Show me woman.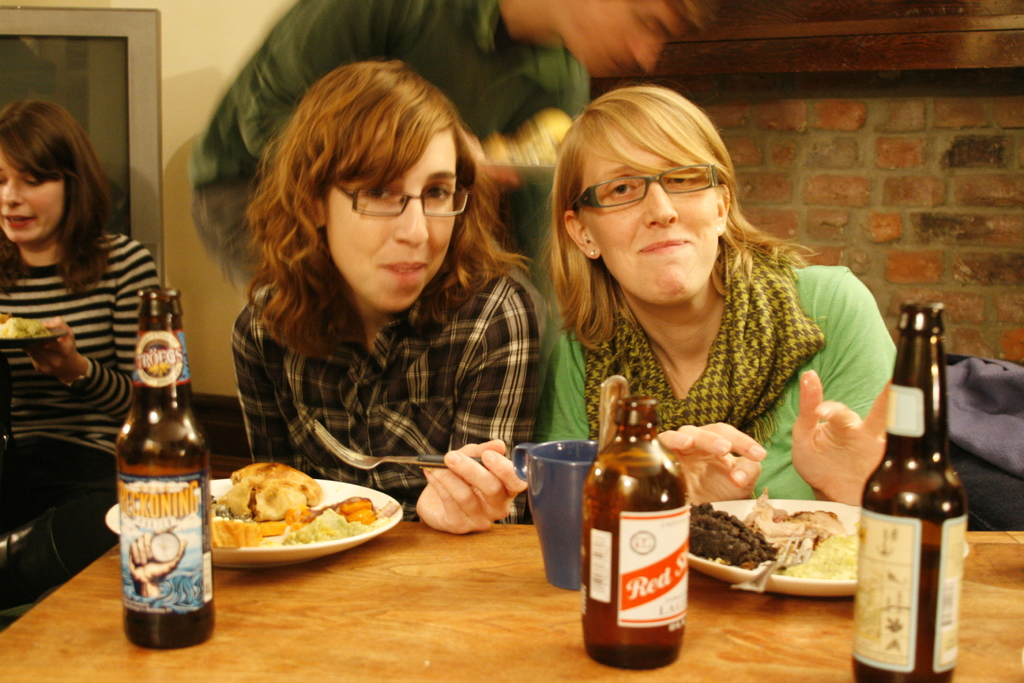
woman is here: 224:61:554:514.
